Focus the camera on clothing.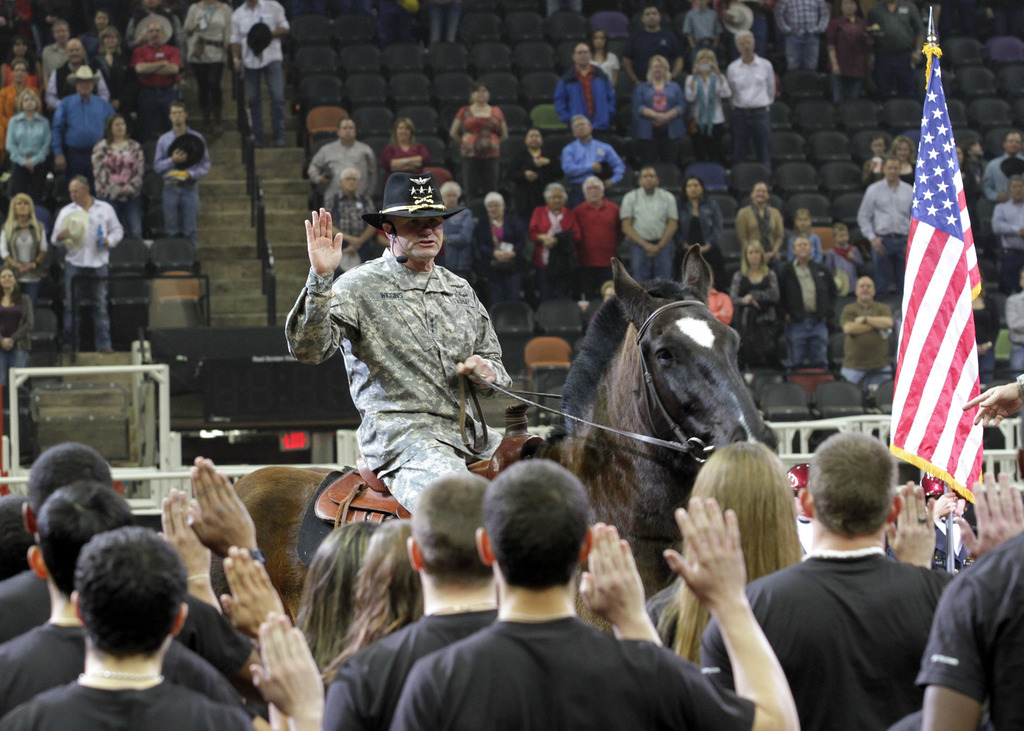
Focus region: <box>122,6,182,40</box>.
